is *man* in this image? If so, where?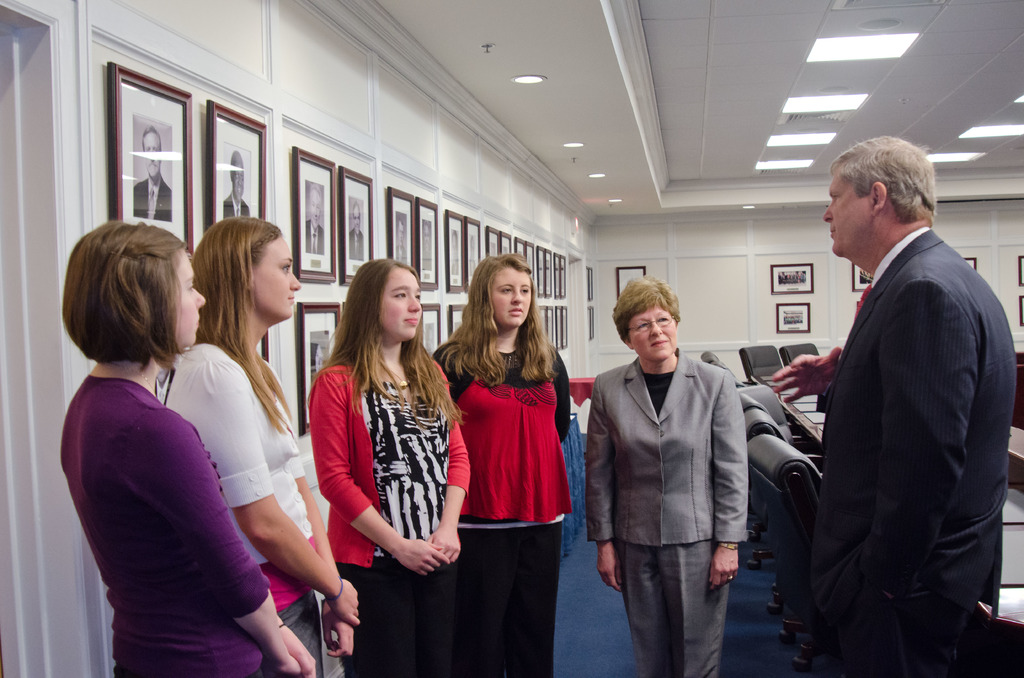
Yes, at crop(350, 200, 371, 259).
